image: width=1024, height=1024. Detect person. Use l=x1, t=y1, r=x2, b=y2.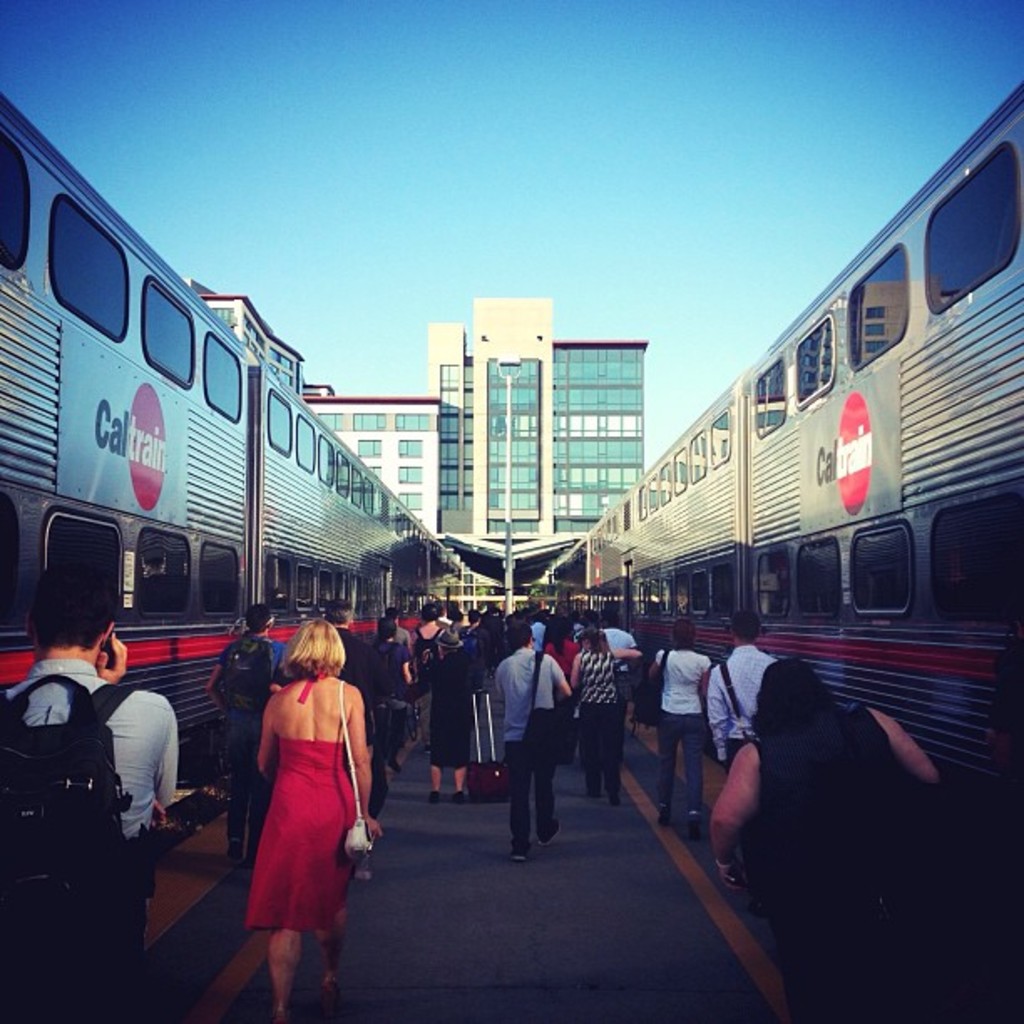
l=490, t=616, r=574, b=865.
